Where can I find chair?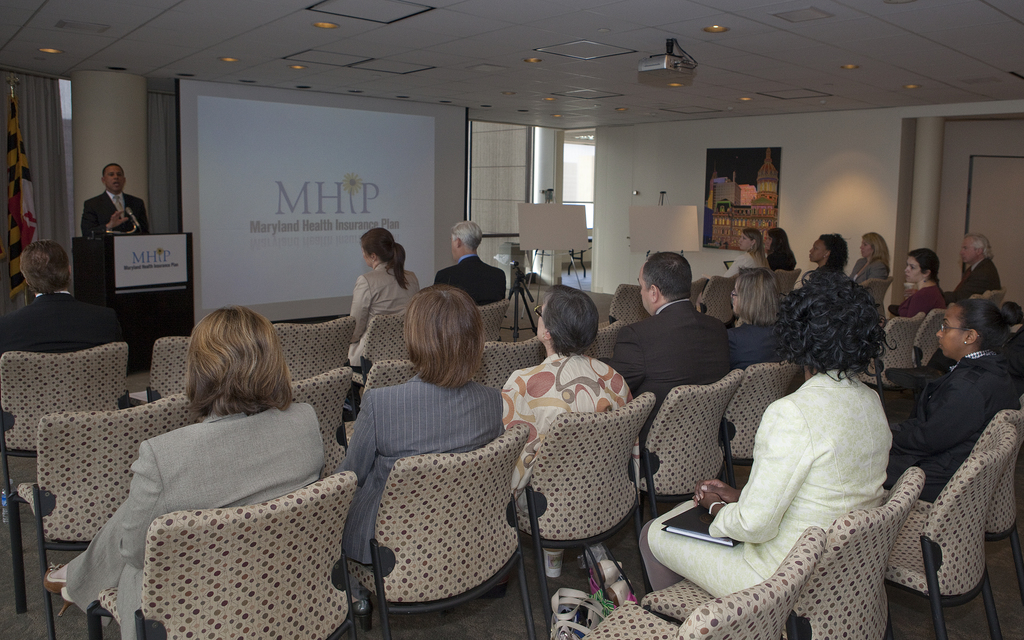
You can find it at 863 310 924 406.
